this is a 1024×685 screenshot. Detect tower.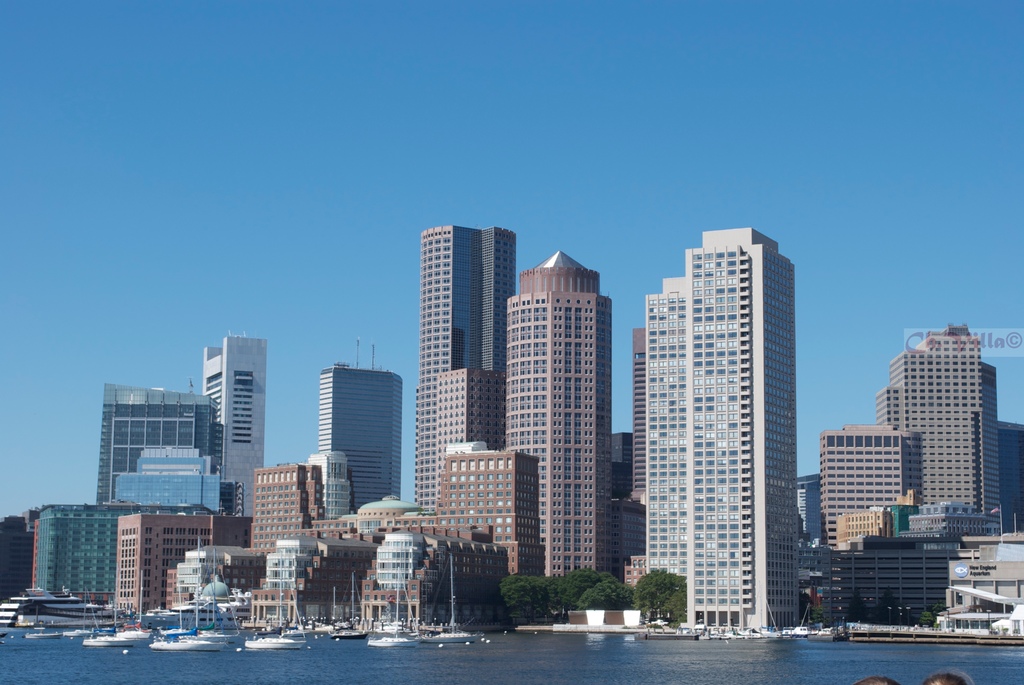
region(204, 328, 262, 517).
